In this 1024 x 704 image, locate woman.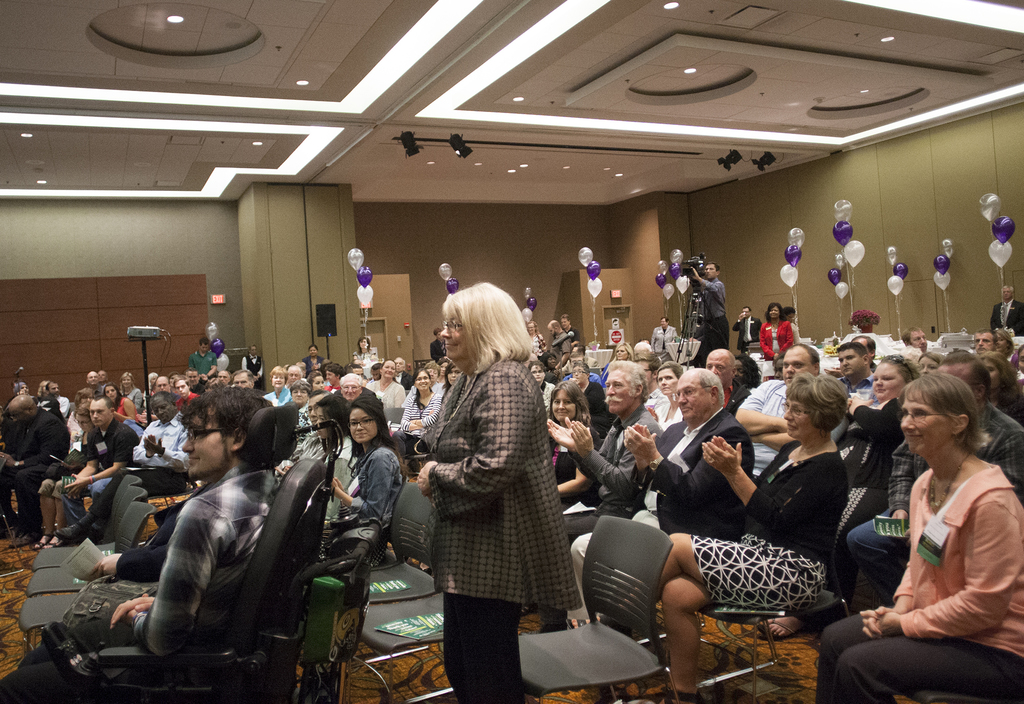
Bounding box: 289 380 311 440.
